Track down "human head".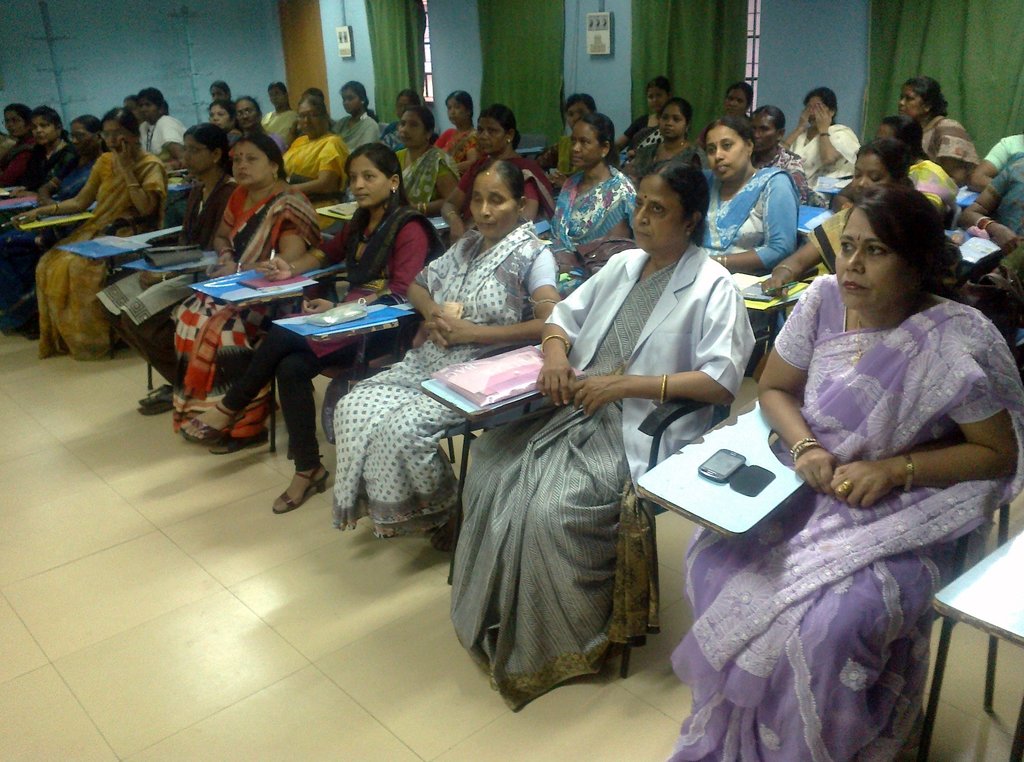
Tracked to [x1=177, y1=129, x2=224, y2=176].
